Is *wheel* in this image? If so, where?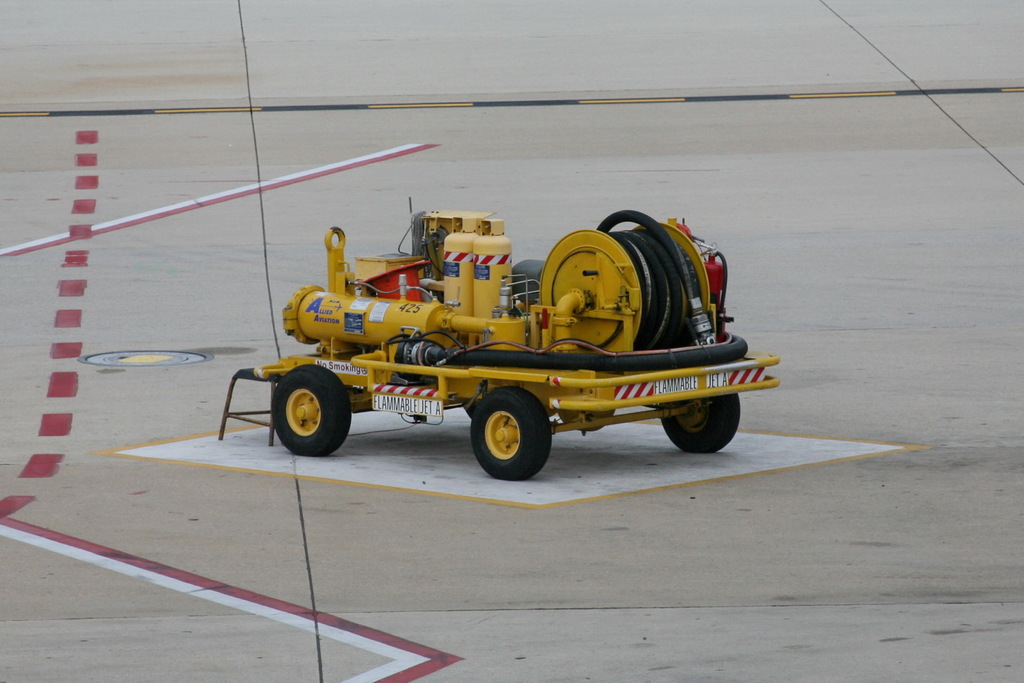
Yes, at x1=465, y1=401, x2=476, y2=415.
